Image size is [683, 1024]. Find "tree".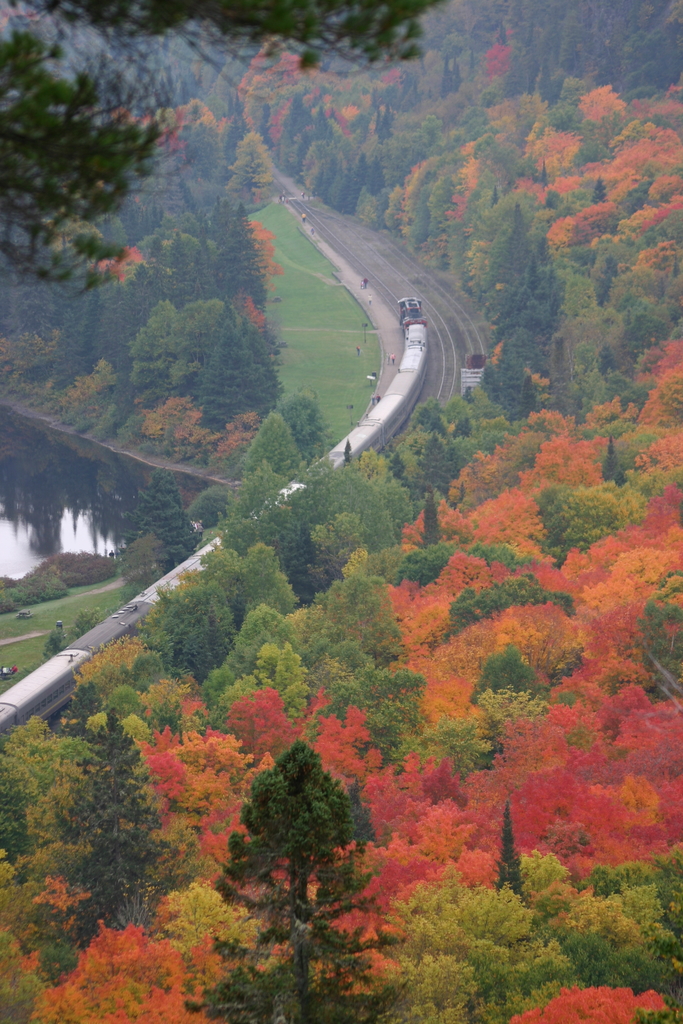
box(384, 554, 525, 650).
